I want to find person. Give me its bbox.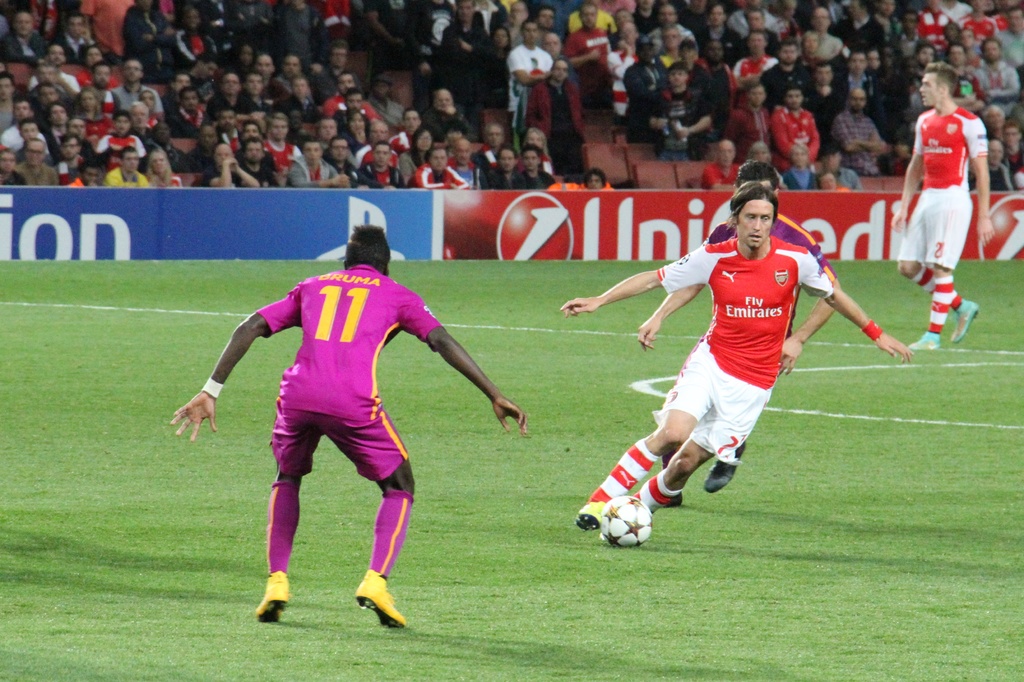
[x1=643, y1=172, x2=839, y2=496].
